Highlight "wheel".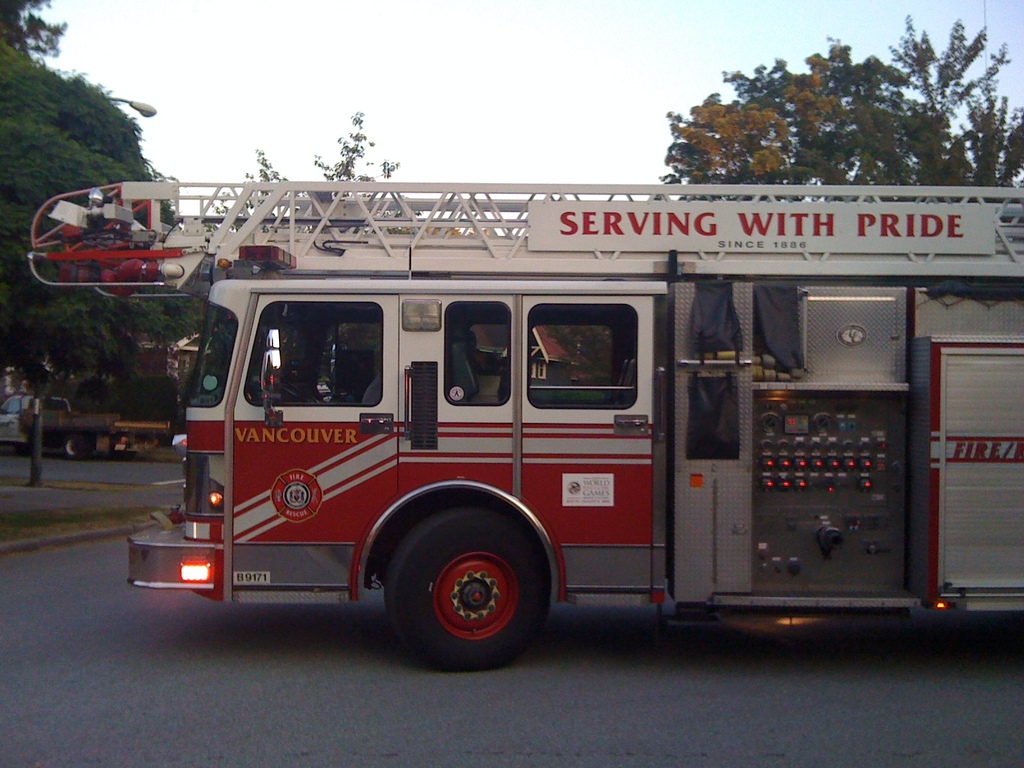
Highlighted region: [left=273, top=382, right=321, bottom=402].
